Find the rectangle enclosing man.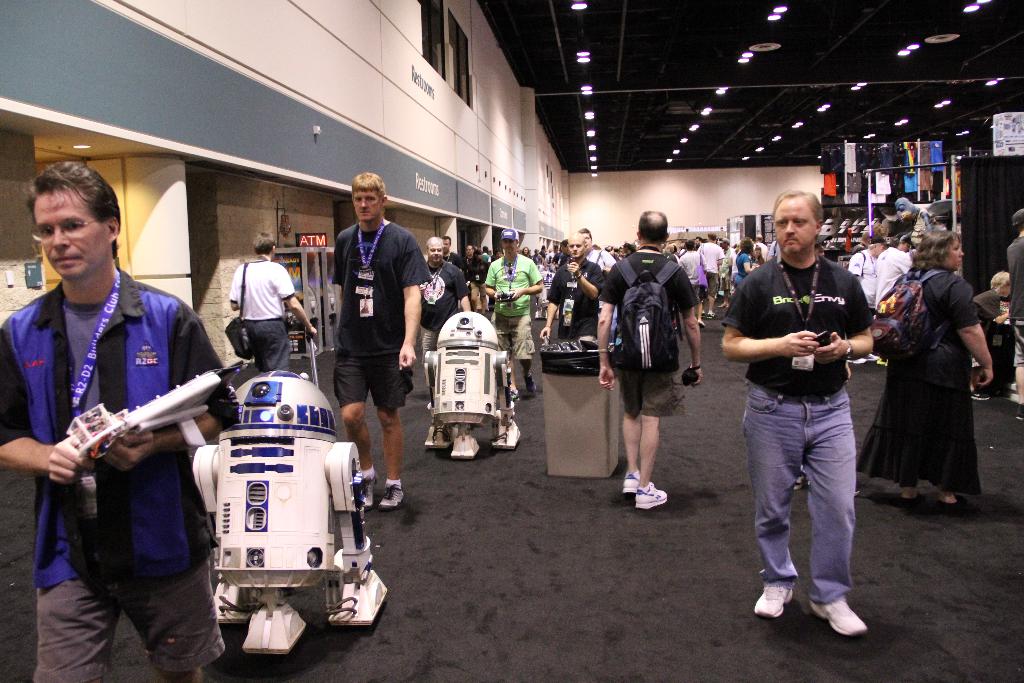
rect(0, 157, 227, 682).
